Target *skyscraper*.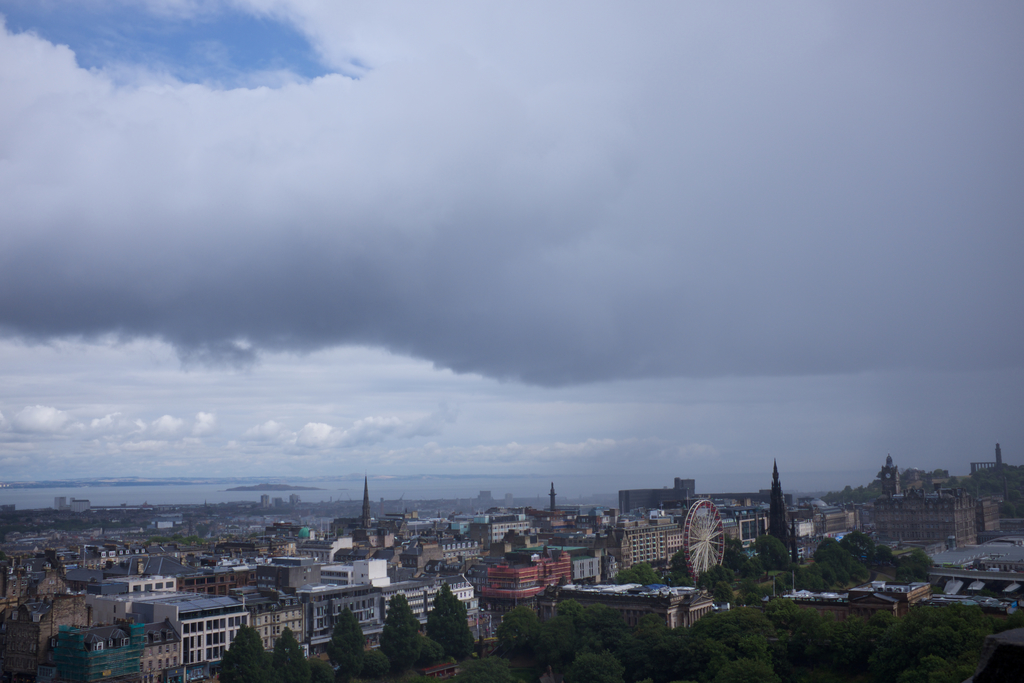
Target region: Rect(614, 522, 687, 563).
